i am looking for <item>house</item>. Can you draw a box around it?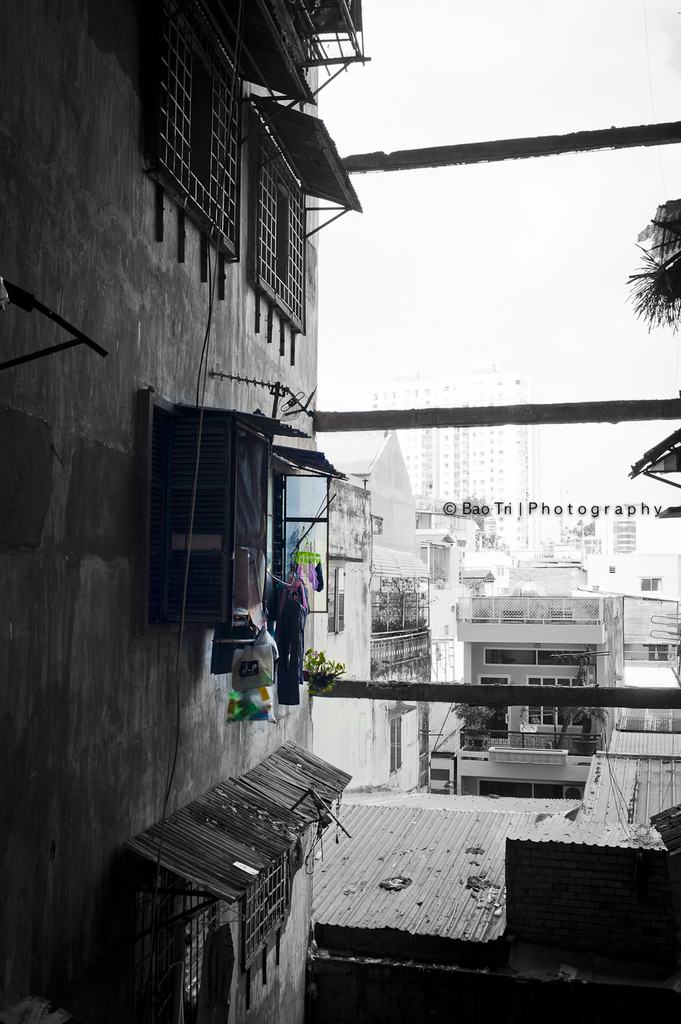
Sure, the bounding box is 607:582:680:756.
